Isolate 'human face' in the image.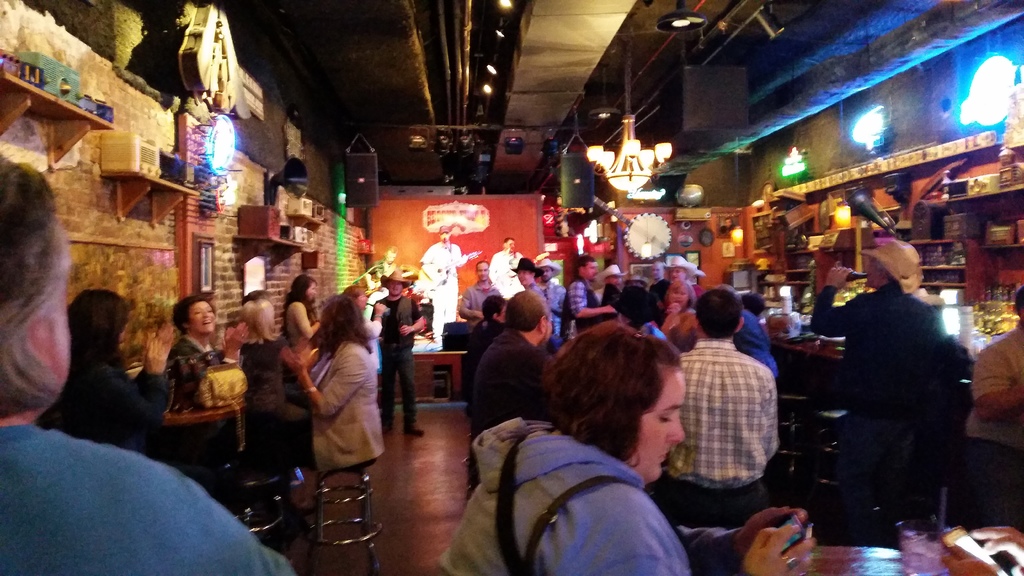
Isolated region: [307,283,316,301].
